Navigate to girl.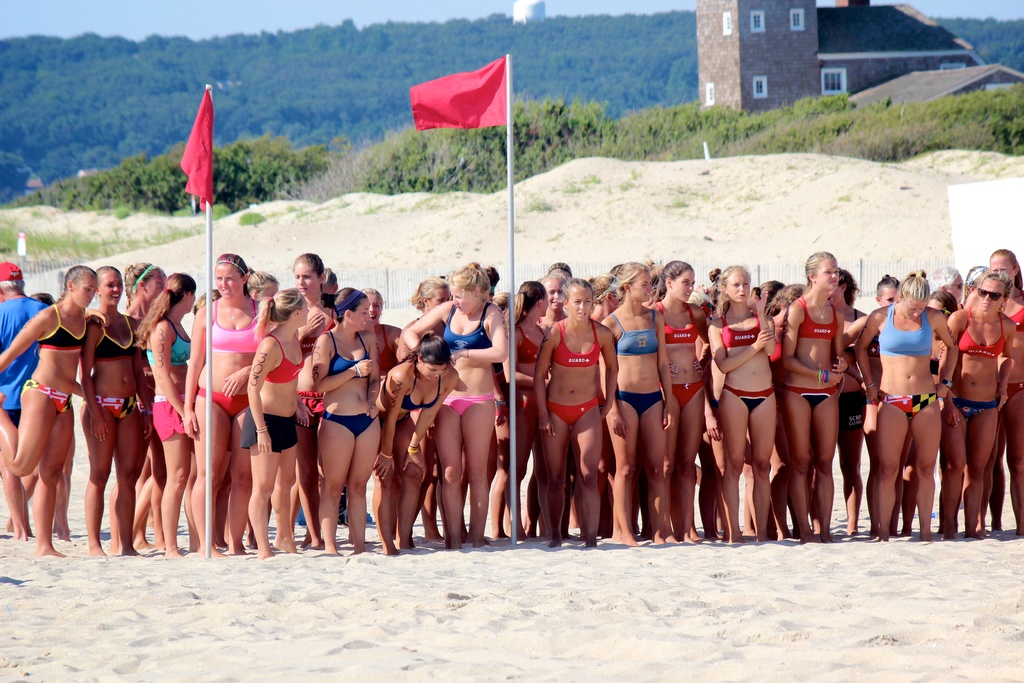
Navigation target: [x1=0, y1=261, x2=97, y2=554].
